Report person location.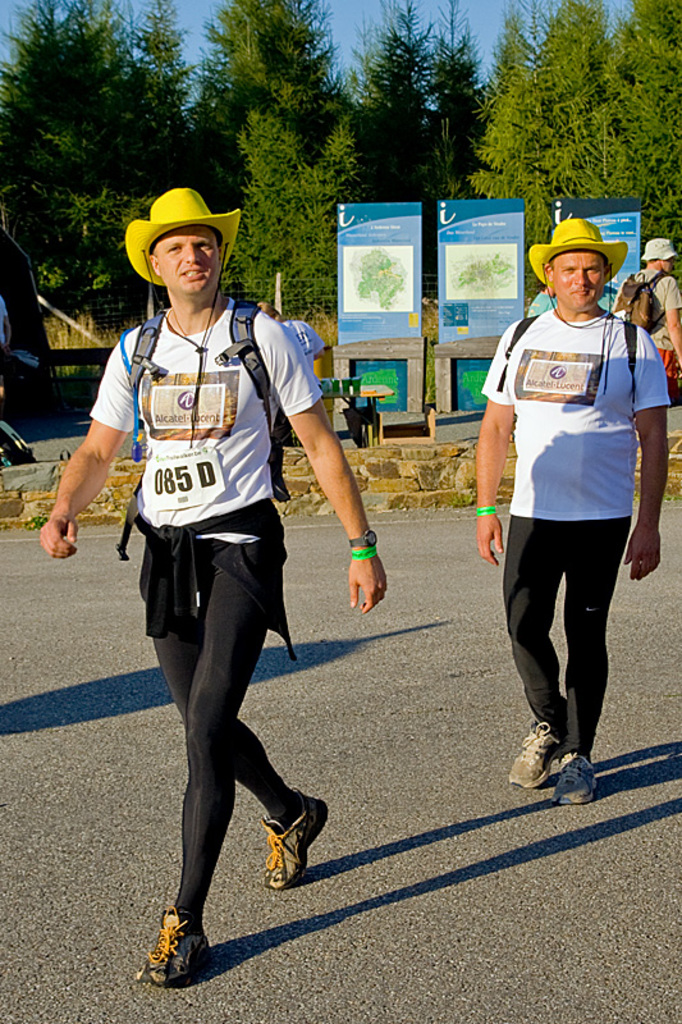
Report: rect(93, 183, 331, 987).
